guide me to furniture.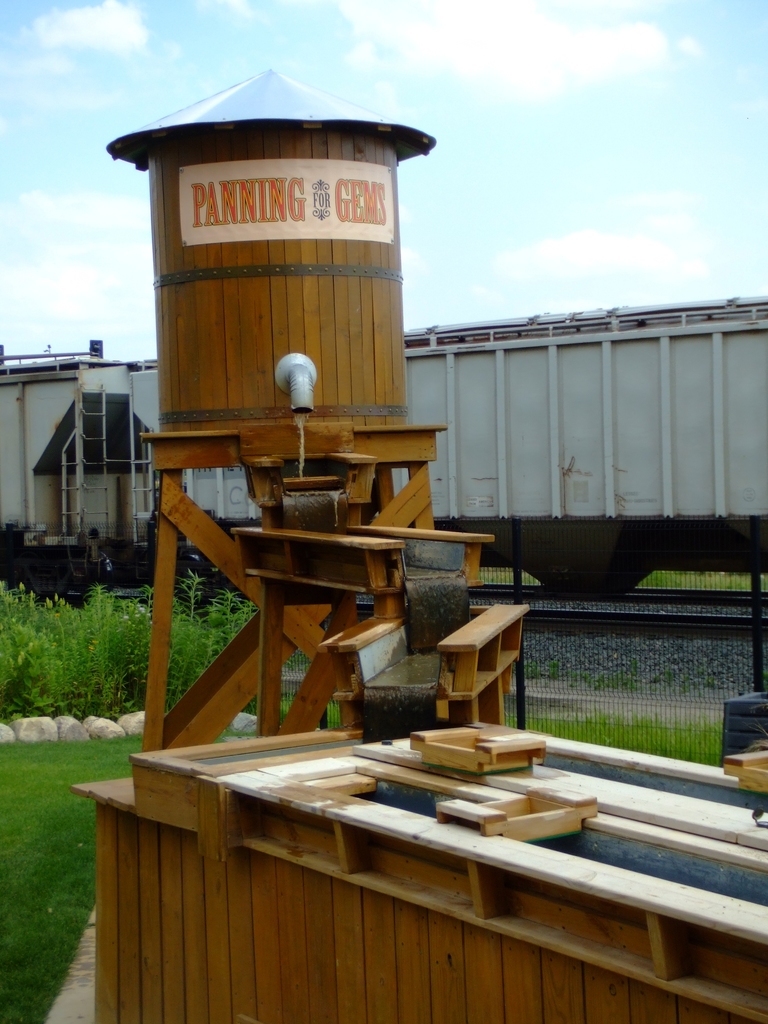
Guidance: 229,520,499,735.
